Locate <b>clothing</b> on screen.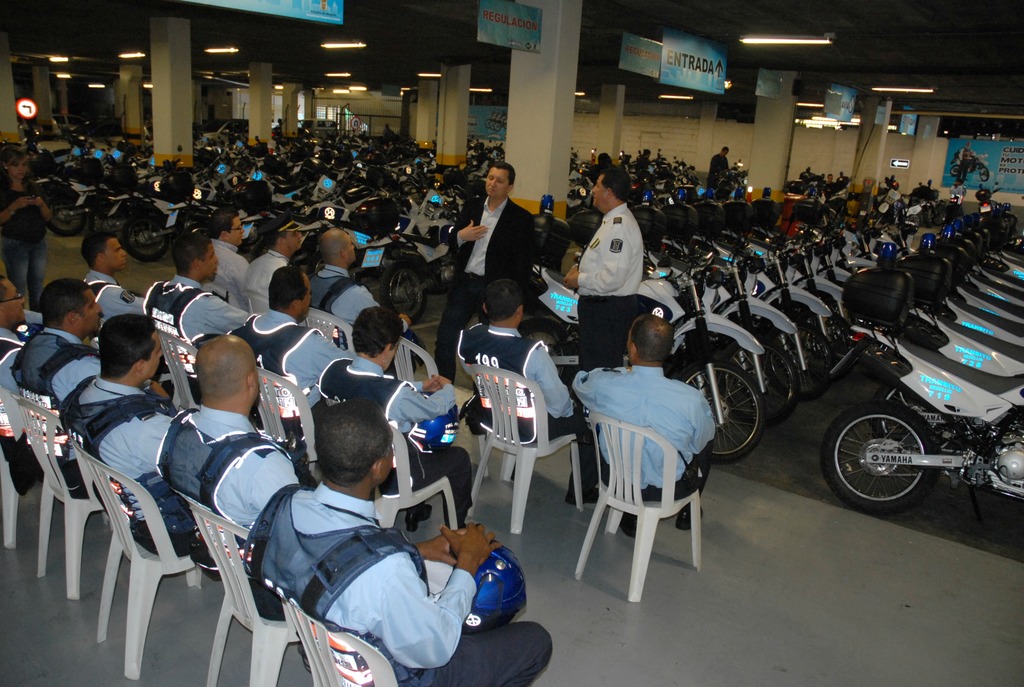
On screen at (x1=436, y1=191, x2=543, y2=377).
